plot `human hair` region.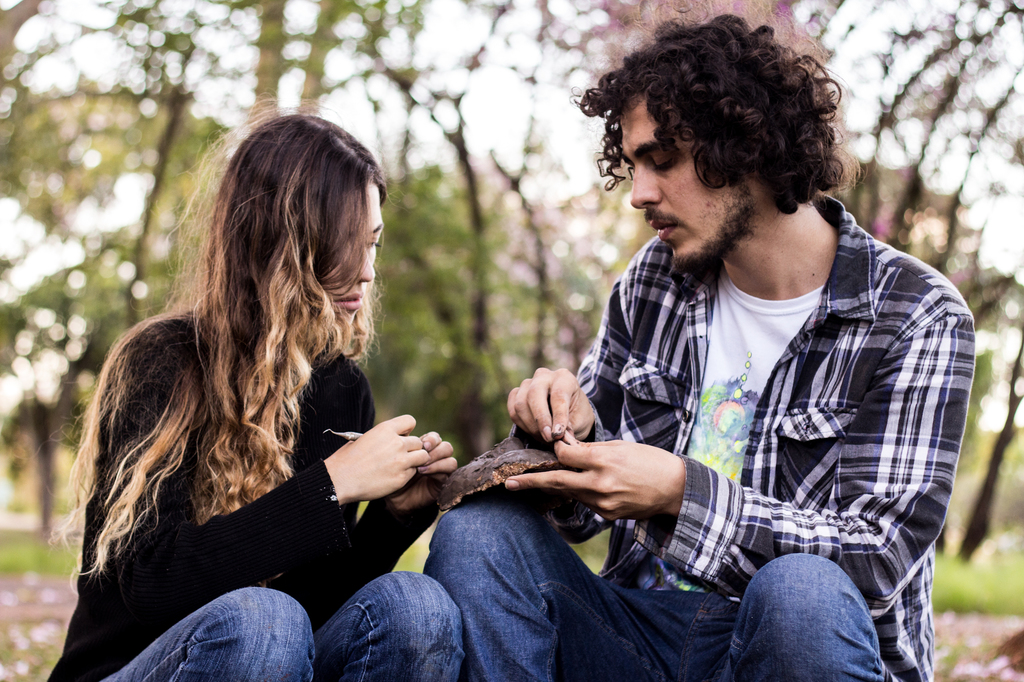
Plotted at BBox(120, 104, 386, 580).
